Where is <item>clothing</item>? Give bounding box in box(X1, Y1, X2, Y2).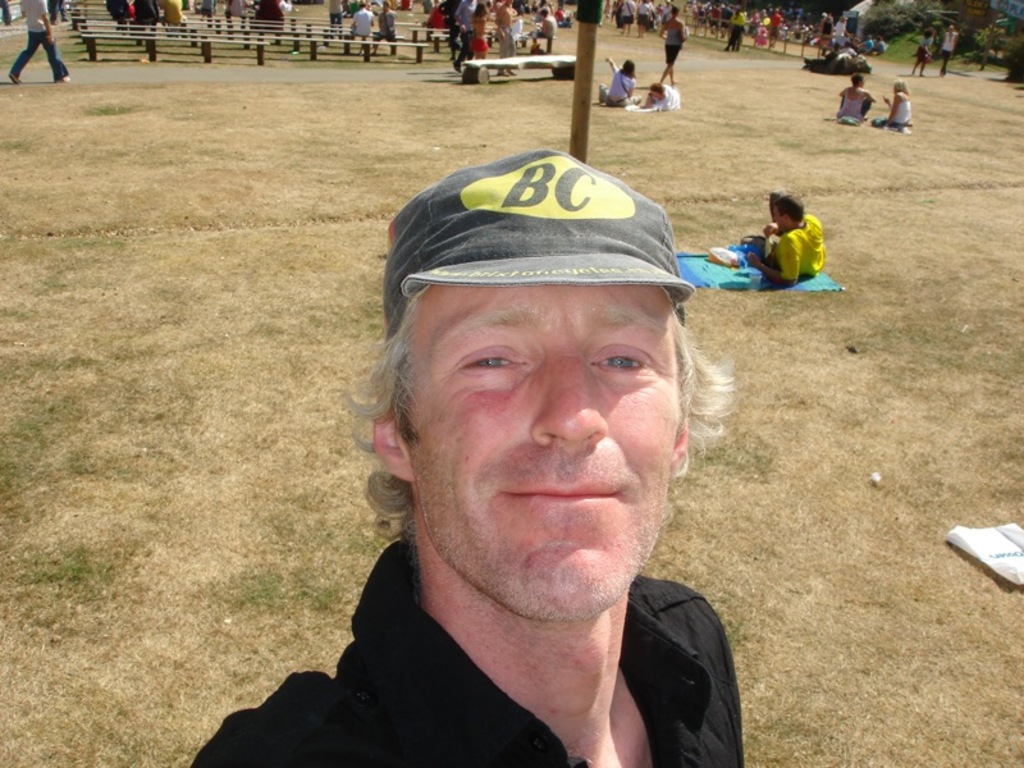
box(596, 65, 641, 105).
